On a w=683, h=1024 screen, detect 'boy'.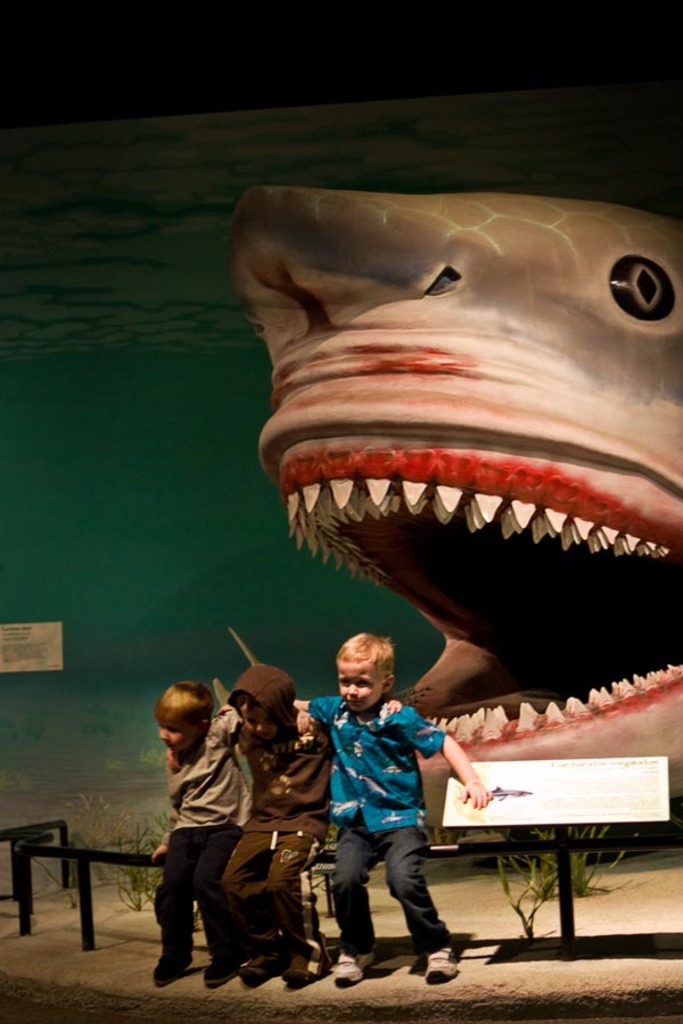
select_region(151, 677, 316, 984).
